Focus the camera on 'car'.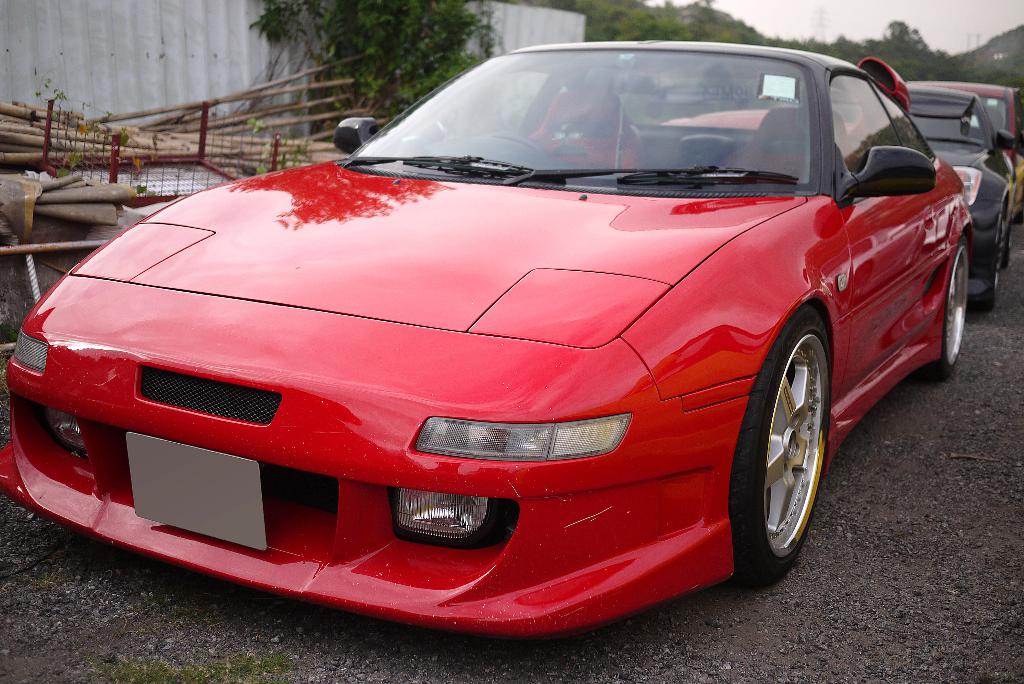
Focus region: 904:81:1023:313.
